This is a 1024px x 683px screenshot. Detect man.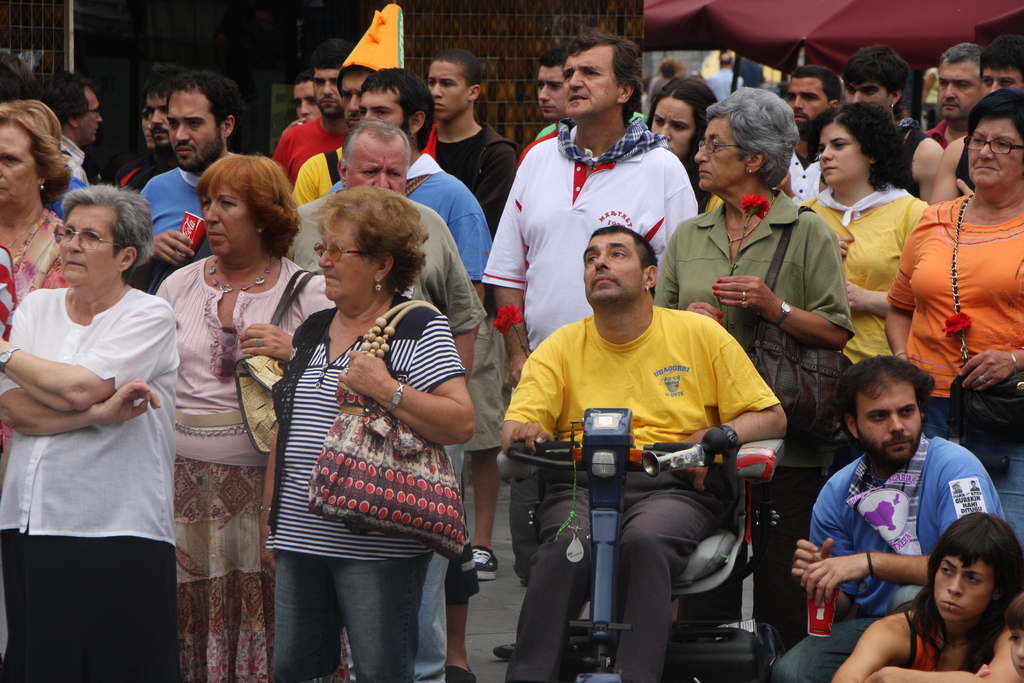
crop(31, 68, 103, 217).
